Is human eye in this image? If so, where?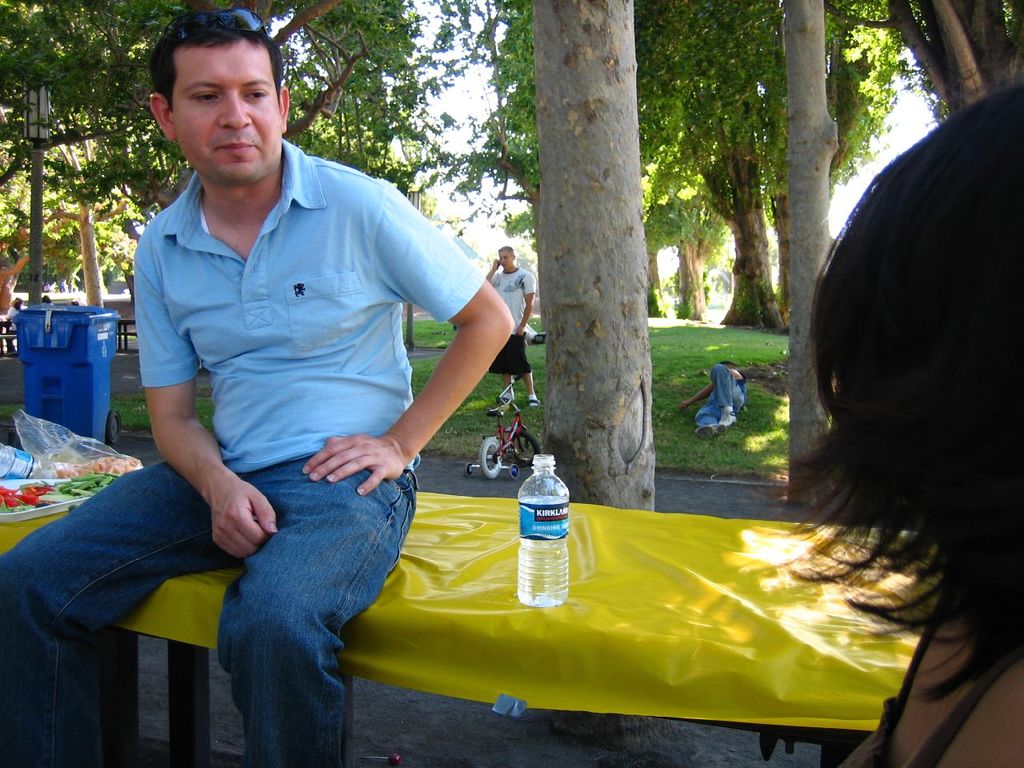
Yes, at <box>195,90,217,106</box>.
